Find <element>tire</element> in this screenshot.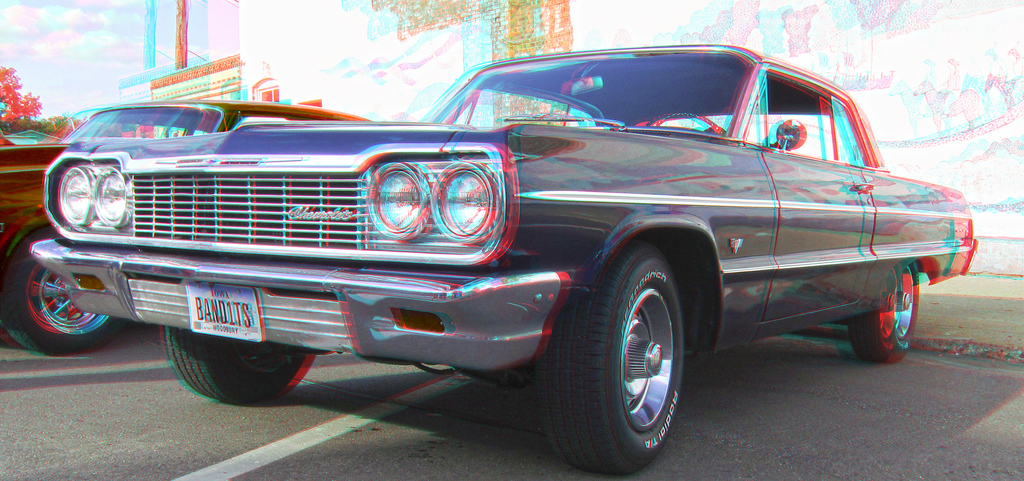
The bounding box for <element>tire</element> is [850,259,923,364].
